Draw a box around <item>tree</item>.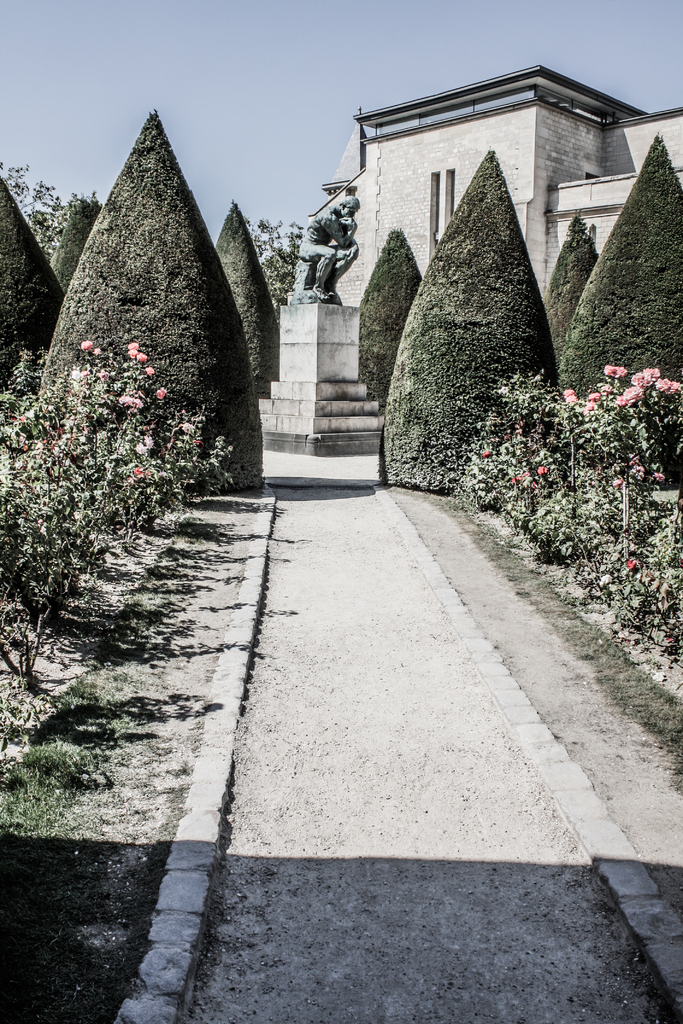
358 218 427 404.
